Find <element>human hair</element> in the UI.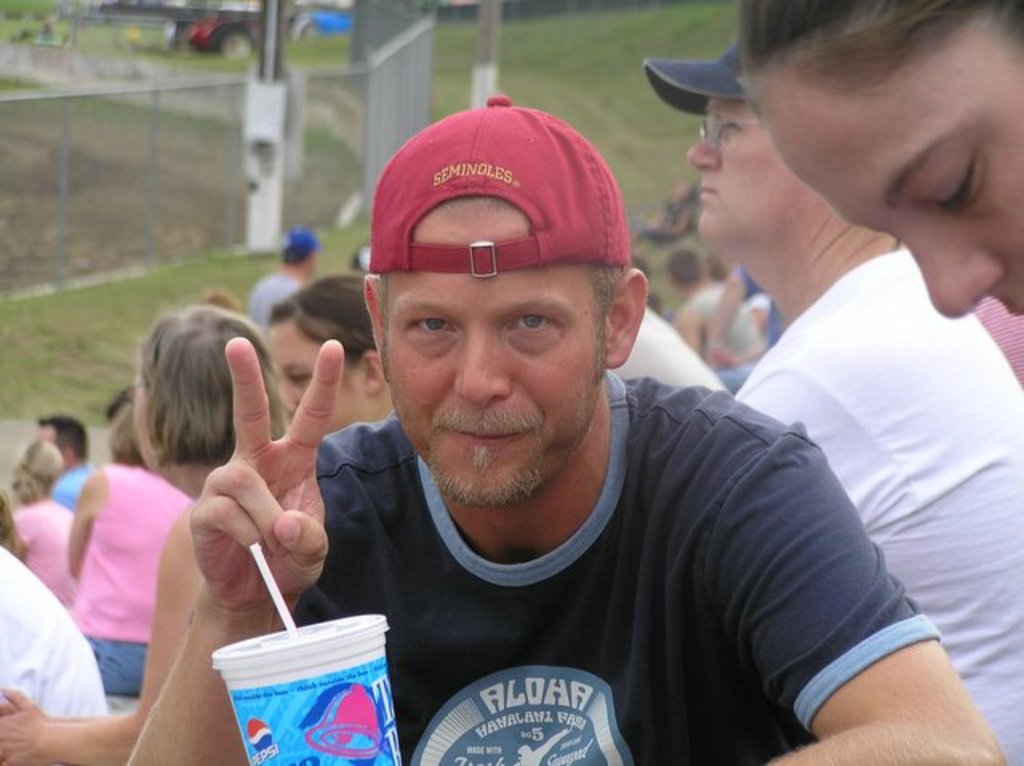
UI element at detection(741, 0, 1022, 96).
